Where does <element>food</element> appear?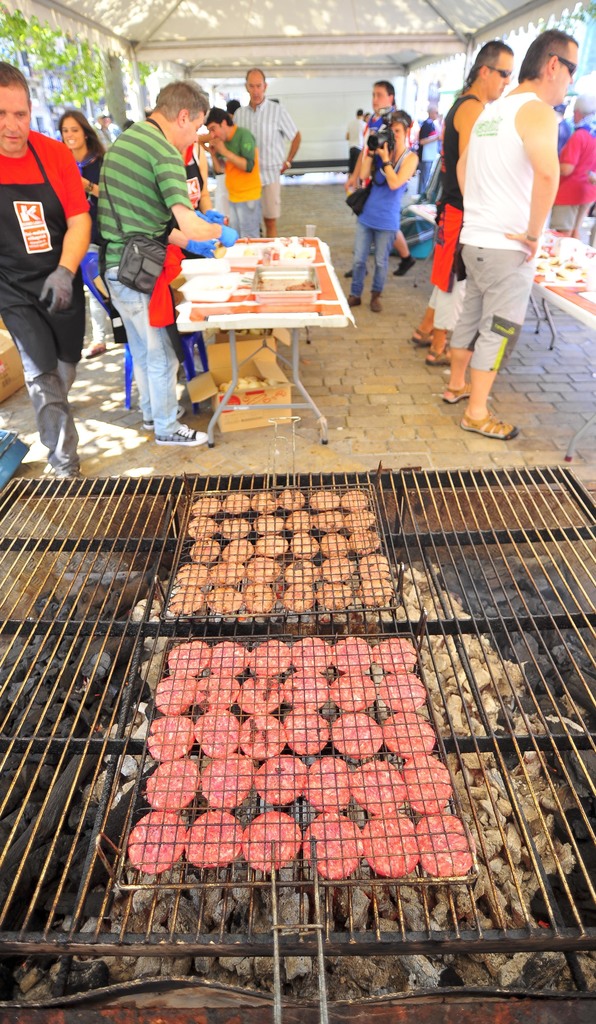
Appears at <region>173, 562, 208, 588</region>.
